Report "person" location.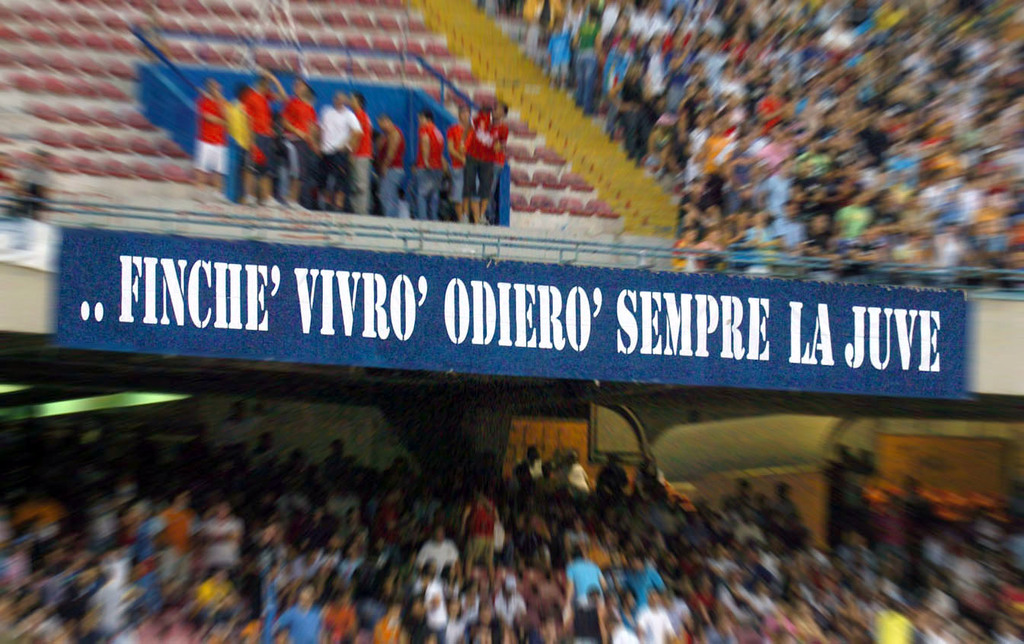
Report: [196,73,228,196].
